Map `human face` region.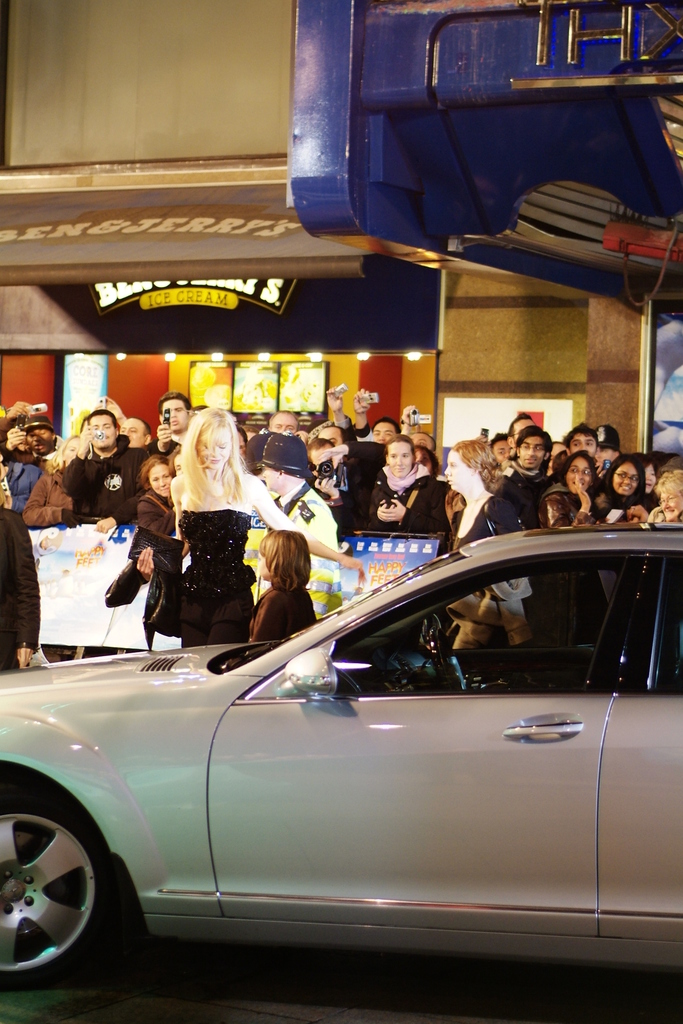
Mapped to 163:397:187:431.
